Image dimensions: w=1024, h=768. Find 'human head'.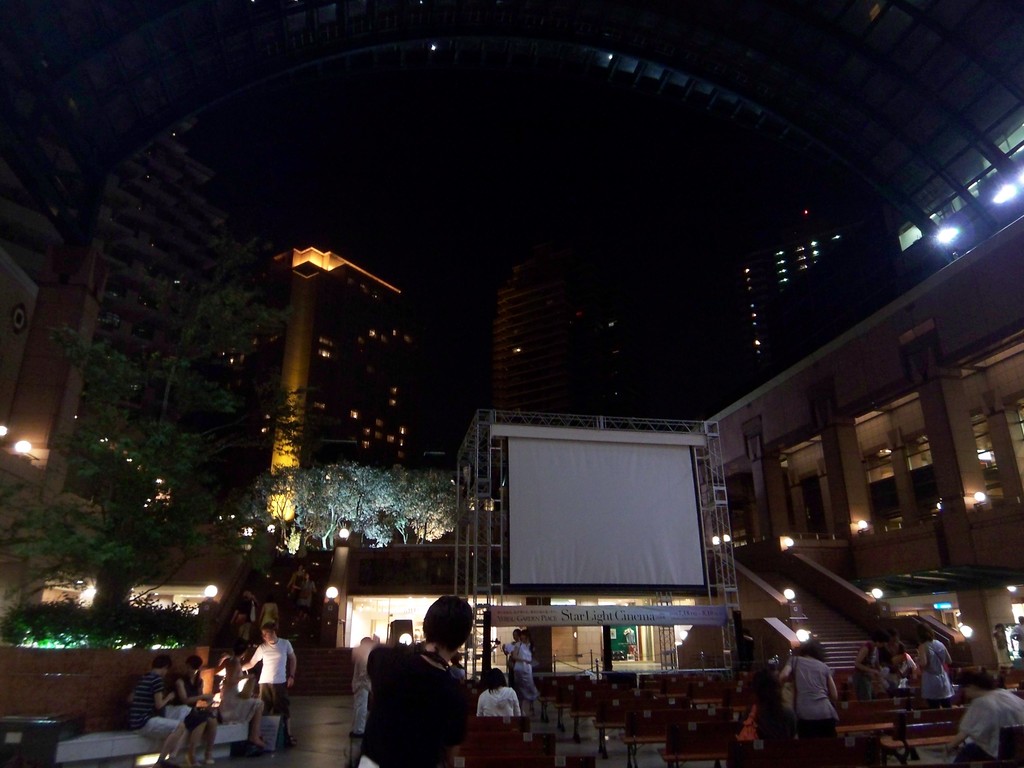
518, 630, 531, 643.
